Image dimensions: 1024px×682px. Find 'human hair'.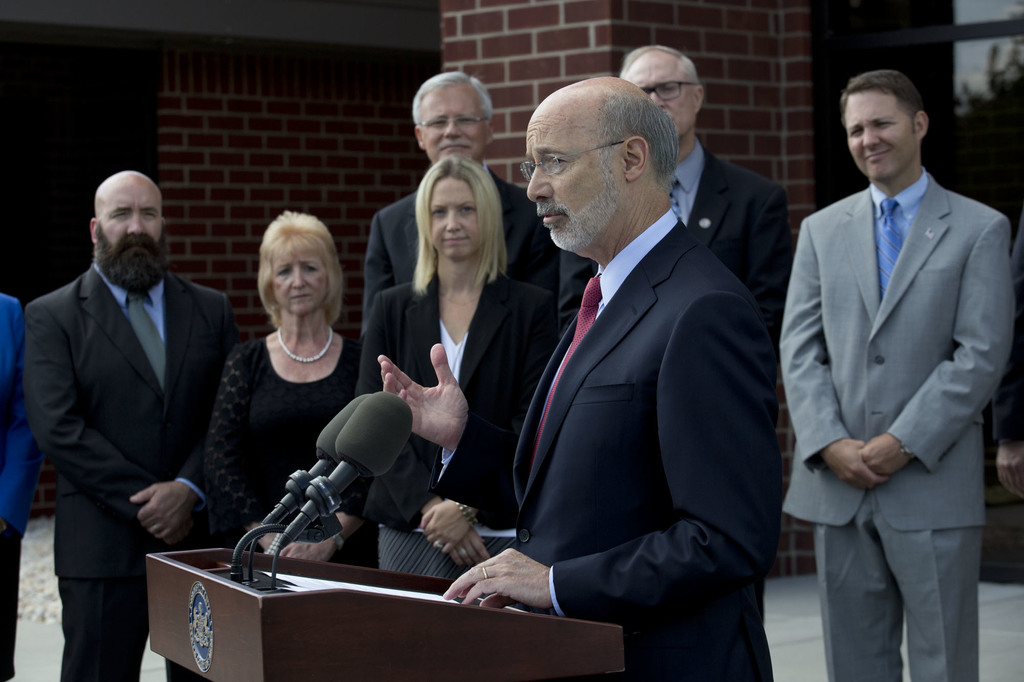
412/70/495/139.
